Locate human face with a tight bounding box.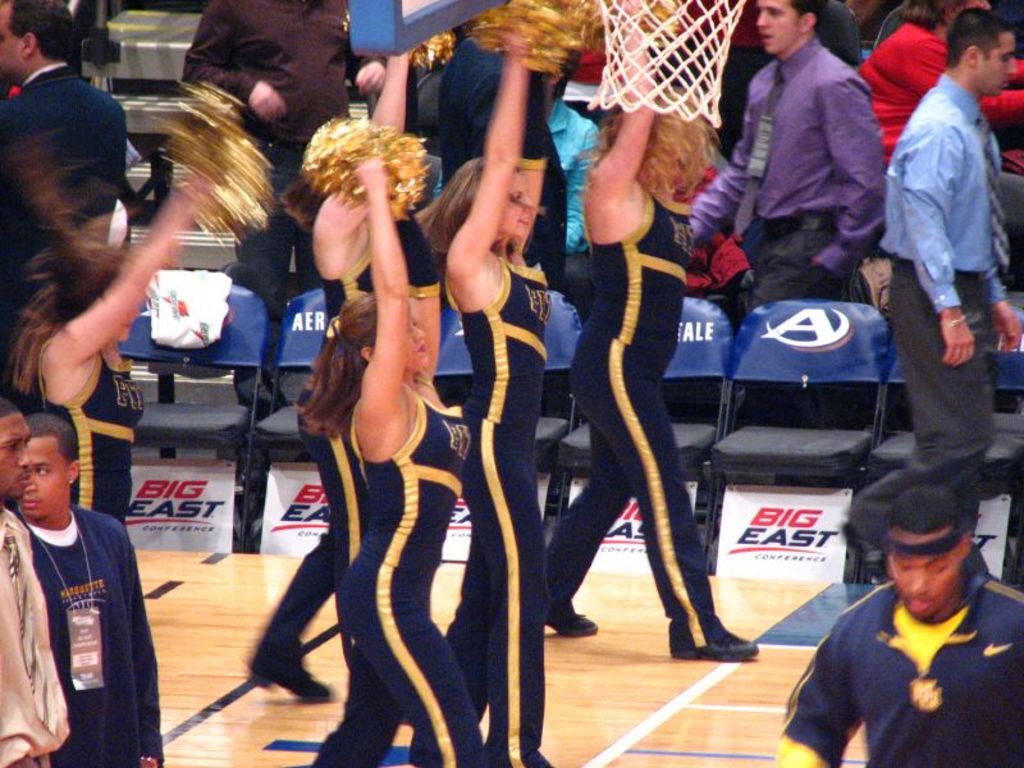
x1=0, y1=4, x2=18, y2=69.
